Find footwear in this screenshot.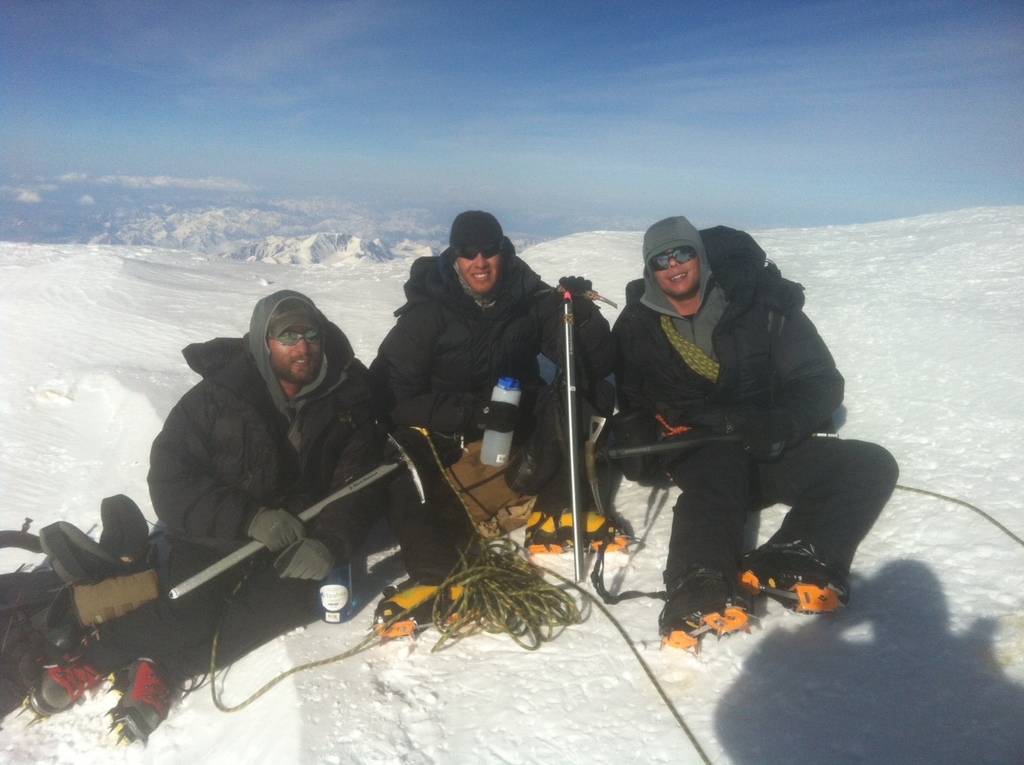
The bounding box for footwear is bbox=[521, 502, 629, 553].
